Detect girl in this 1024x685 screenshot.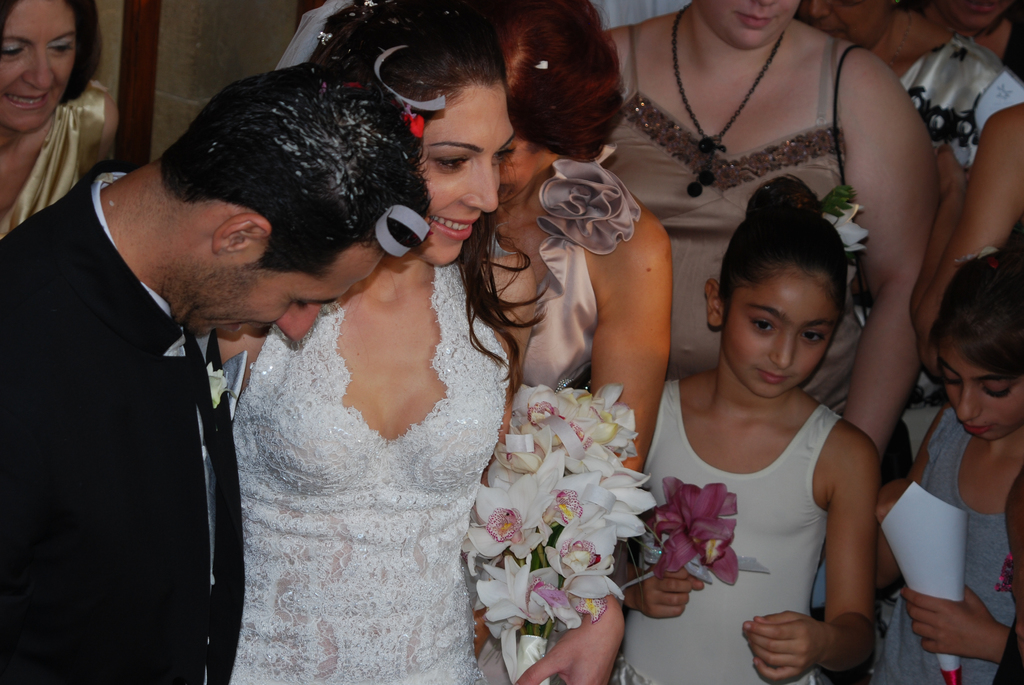
Detection: box=[577, 0, 941, 468].
